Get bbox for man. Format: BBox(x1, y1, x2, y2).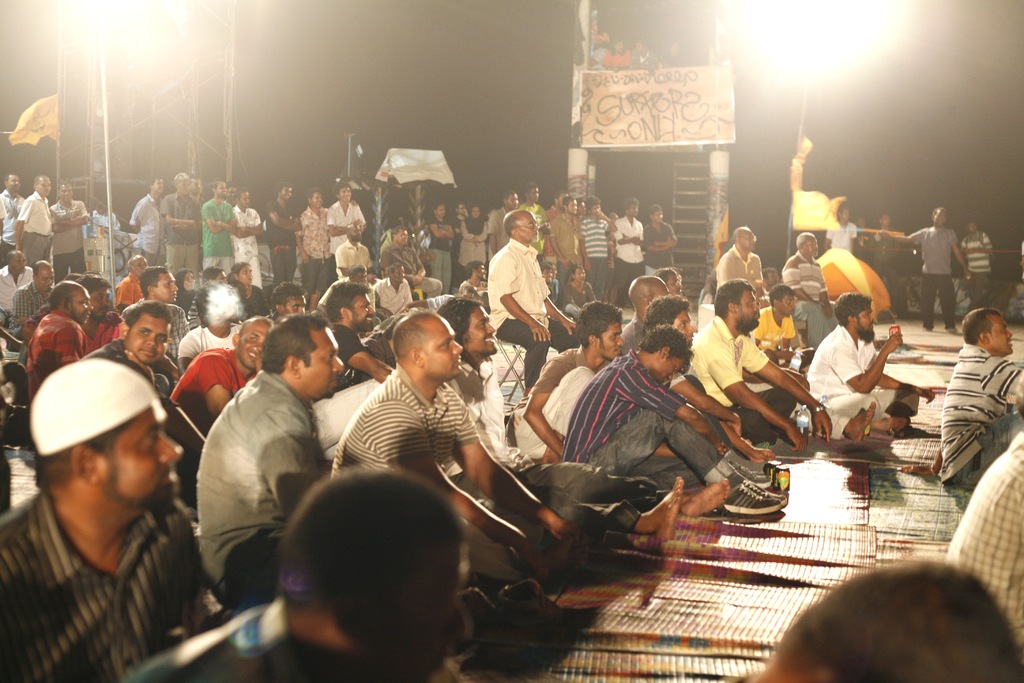
BBox(232, 182, 268, 288).
